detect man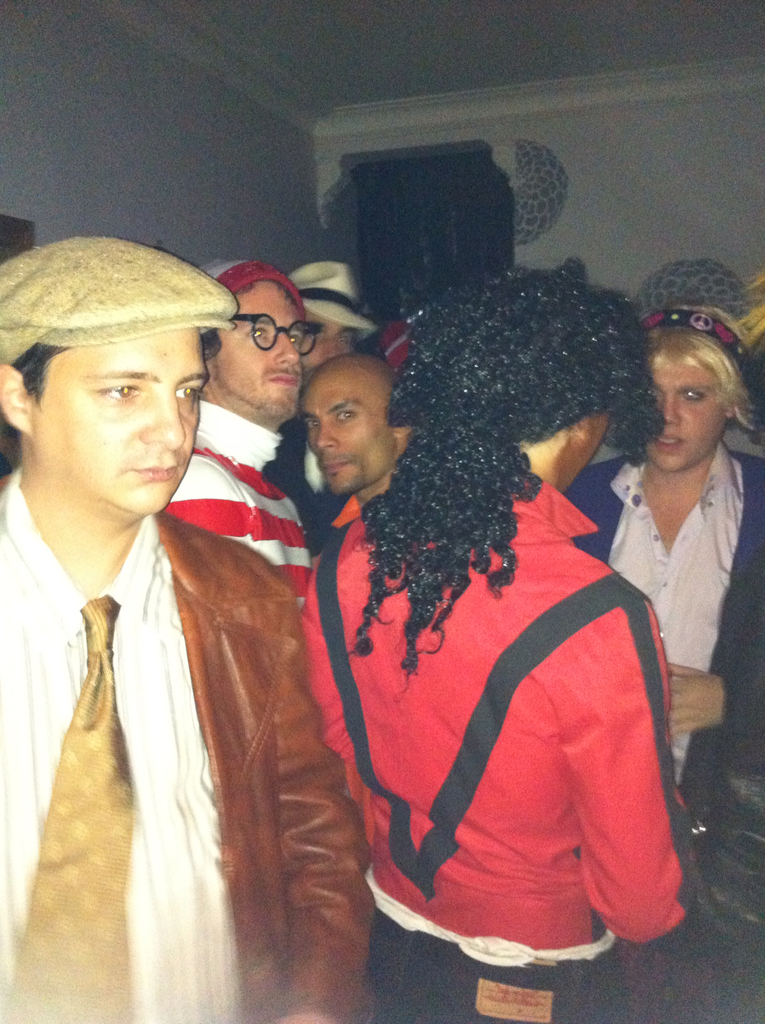
<bbox>0, 232, 377, 1020</bbox>
